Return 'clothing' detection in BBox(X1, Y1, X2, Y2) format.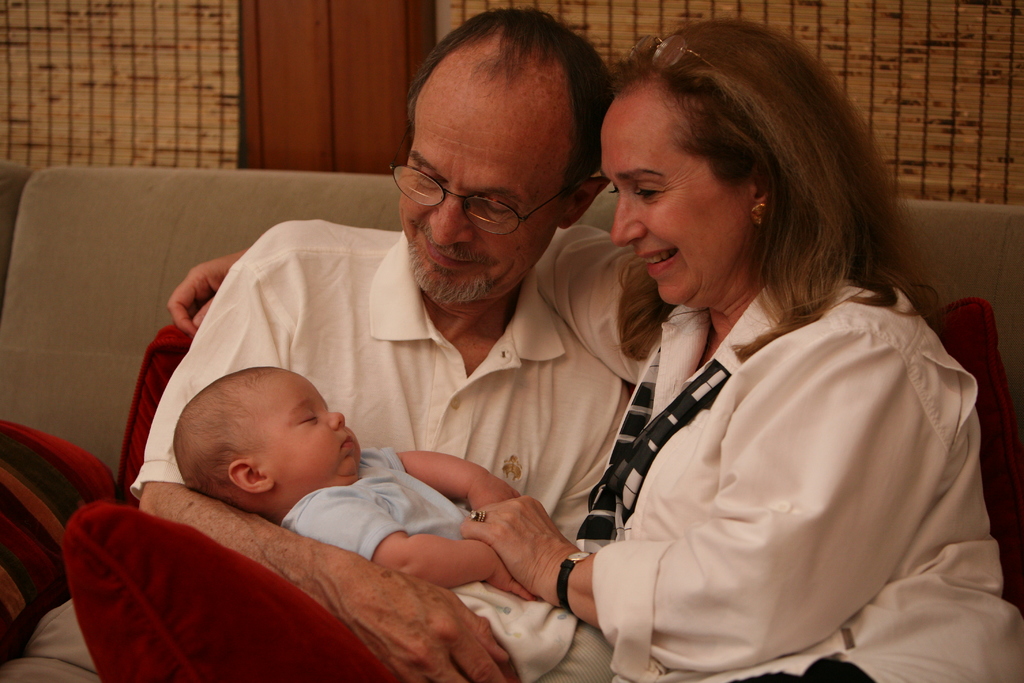
BBox(0, 219, 633, 682).
